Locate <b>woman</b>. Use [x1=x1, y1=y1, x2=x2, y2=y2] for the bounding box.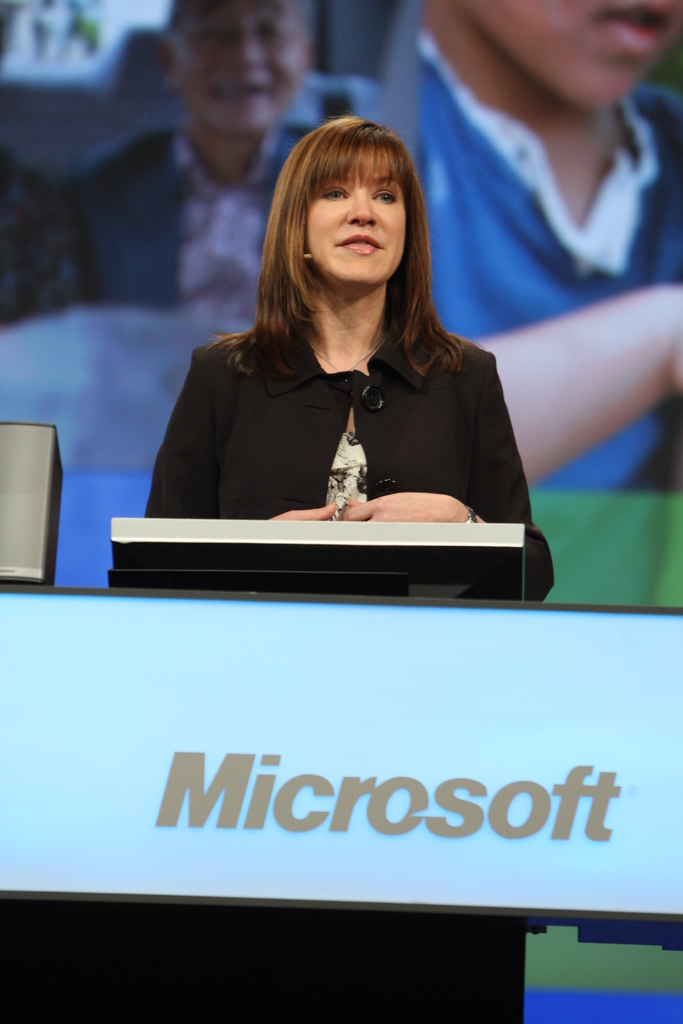
[x1=126, y1=113, x2=563, y2=610].
